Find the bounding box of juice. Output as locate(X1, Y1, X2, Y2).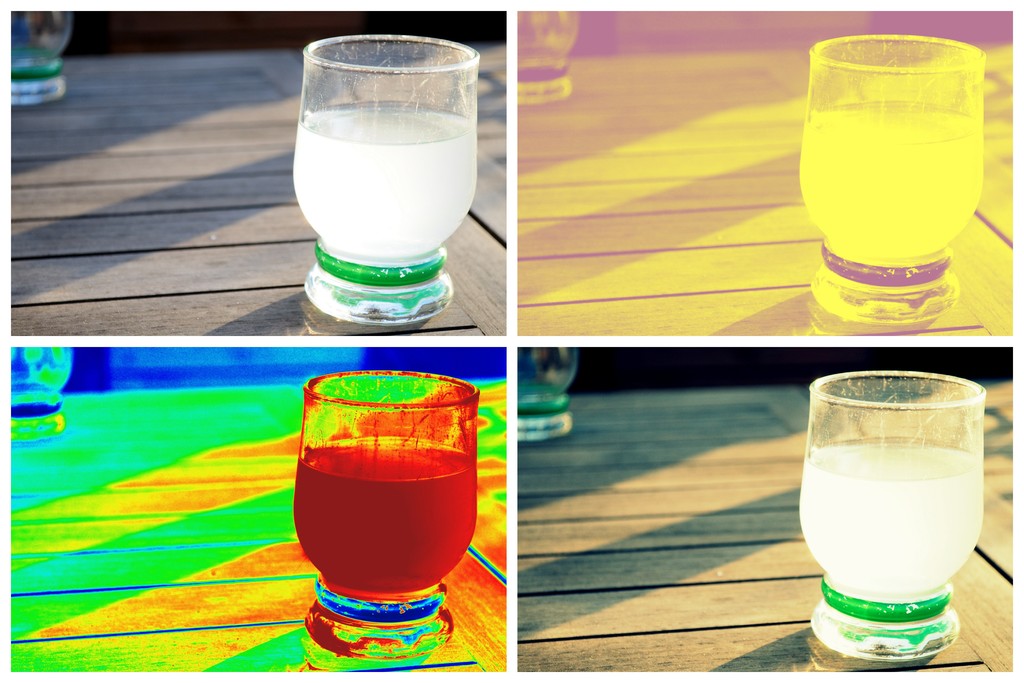
locate(294, 101, 480, 260).
